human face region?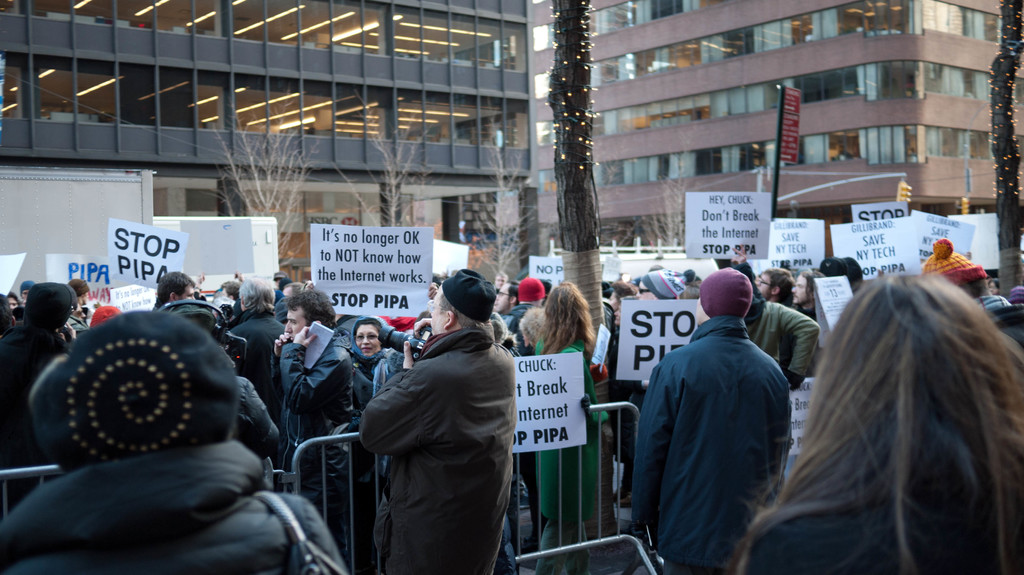
select_region(495, 281, 515, 315)
